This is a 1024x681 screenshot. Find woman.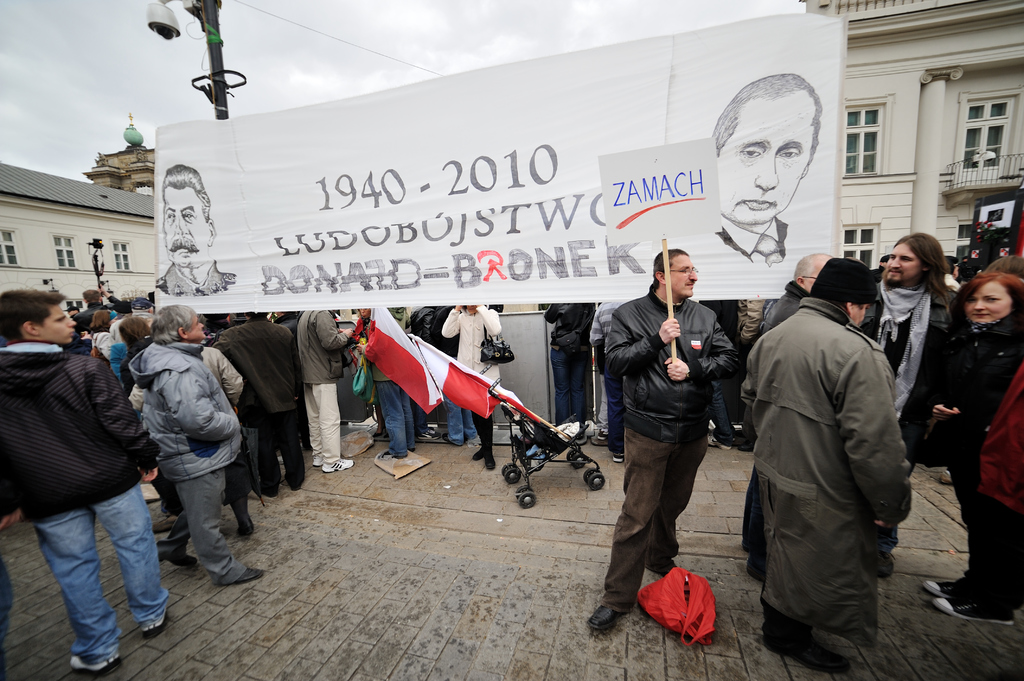
Bounding box: [927, 275, 1014, 623].
